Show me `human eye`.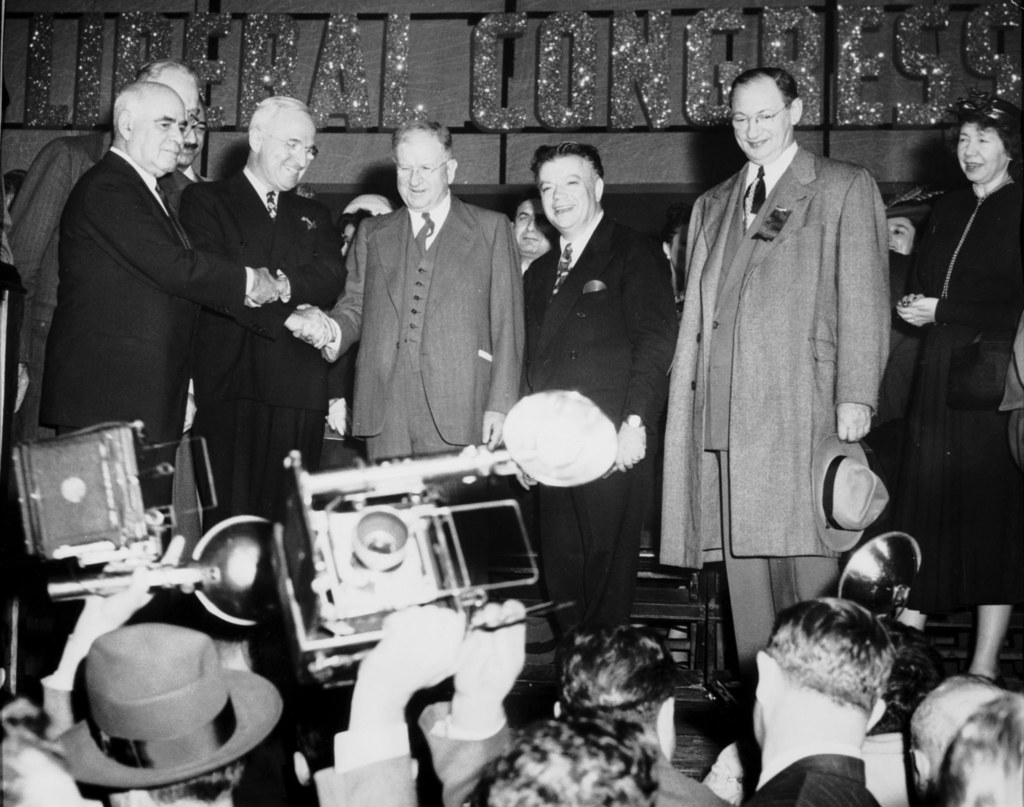
`human eye` is here: box(188, 111, 197, 120).
